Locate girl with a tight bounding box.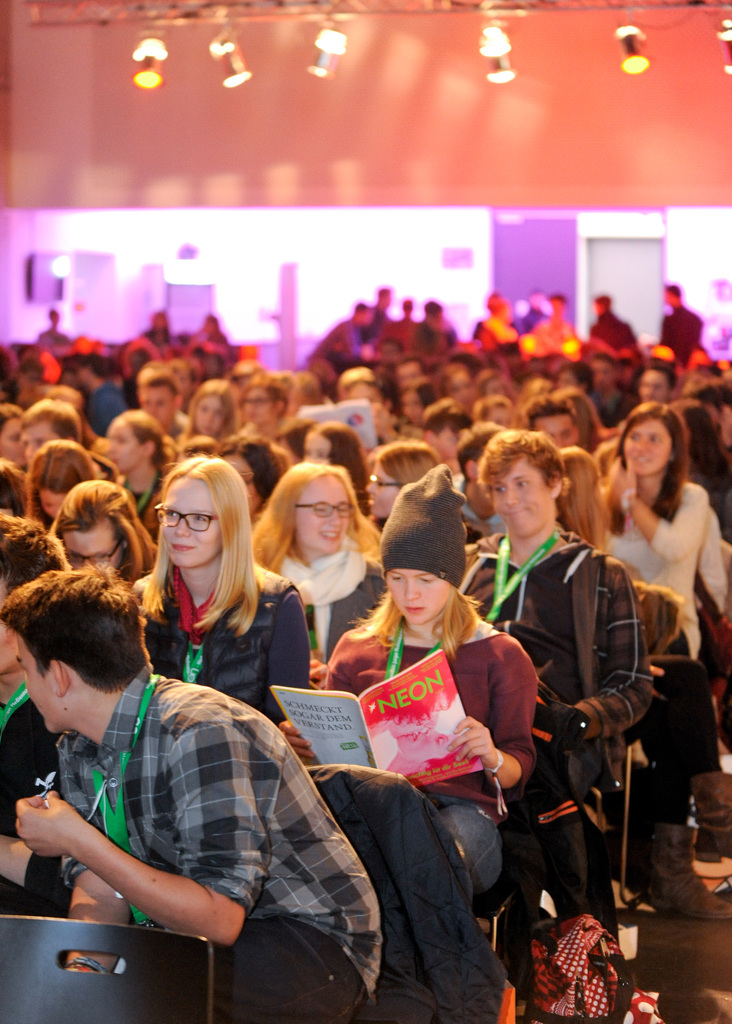
bbox(273, 469, 537, 893).
